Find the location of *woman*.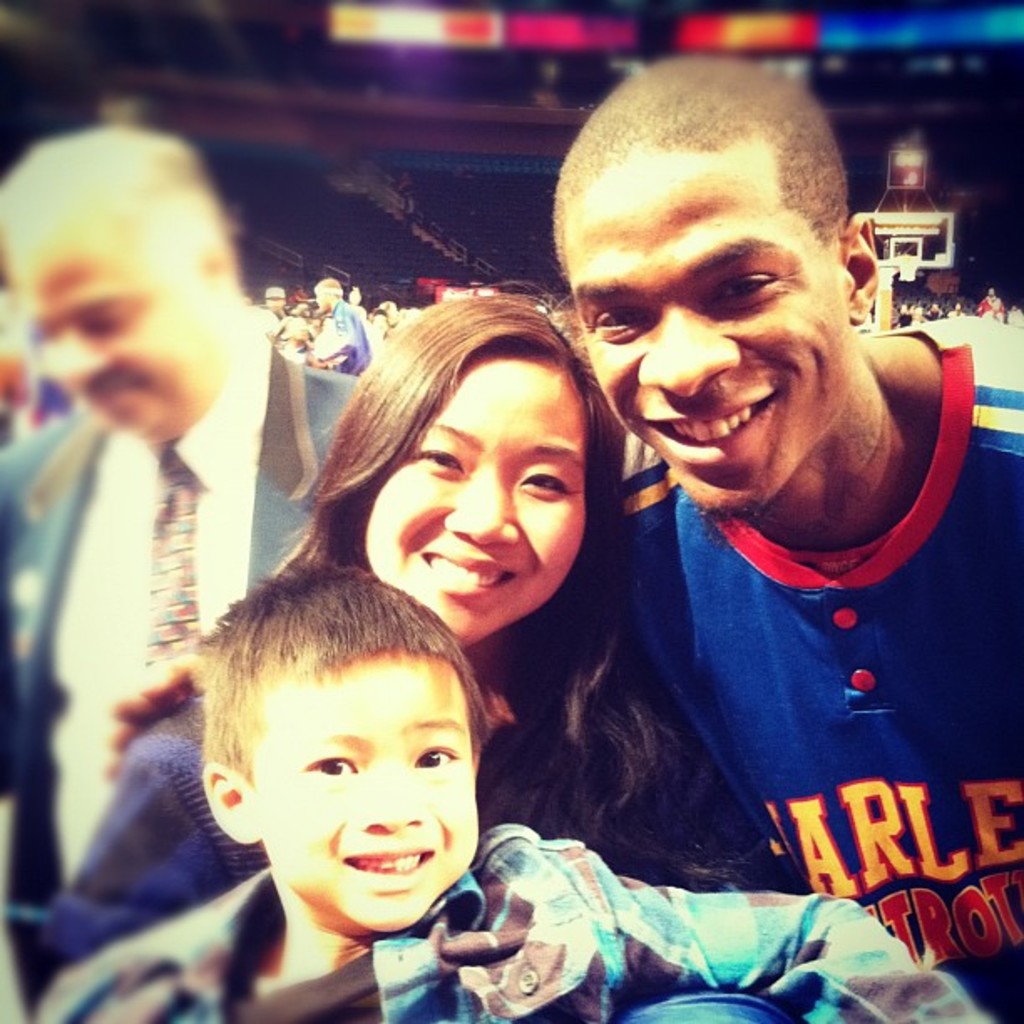
Location: 38/298/796/957.
